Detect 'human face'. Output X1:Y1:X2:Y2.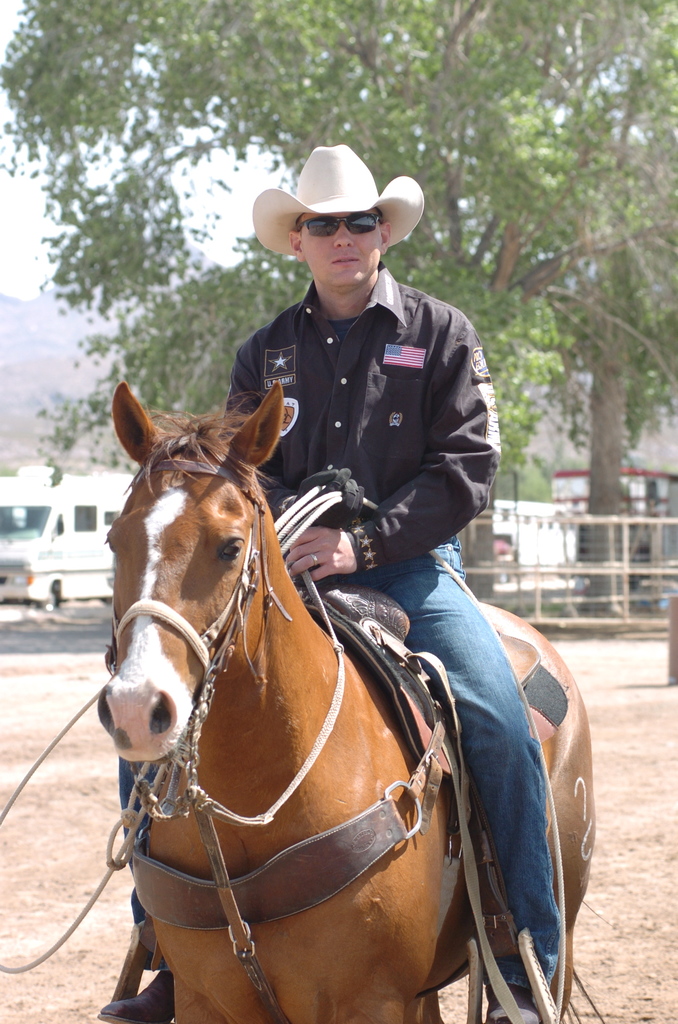
300:214:380:282.
